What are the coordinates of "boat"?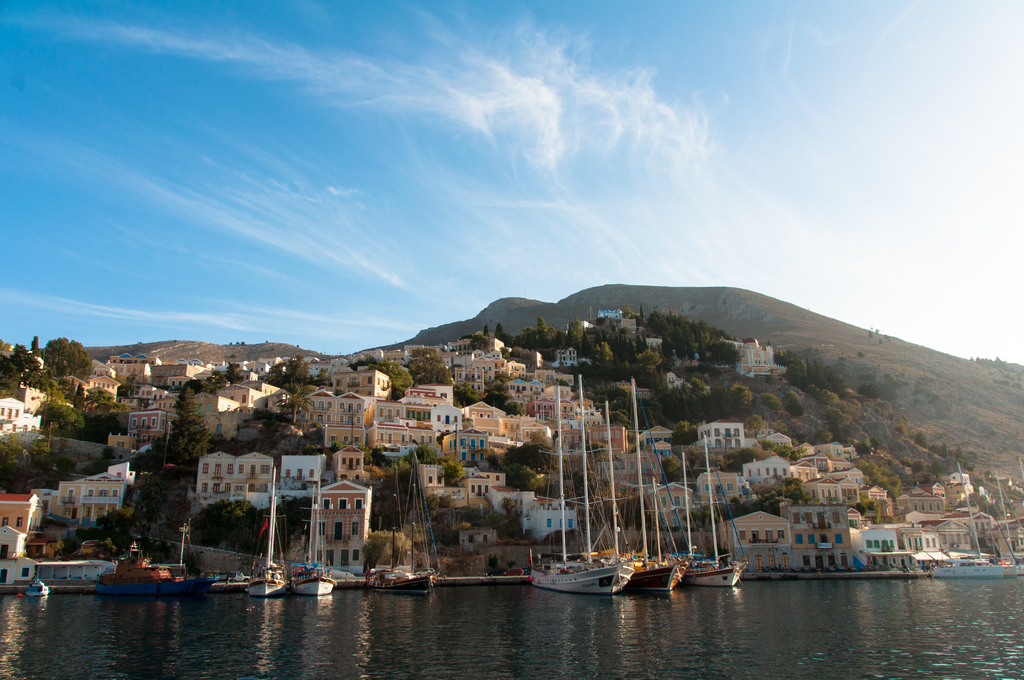
x1=23 y1=574 x2=49 y2=594.
